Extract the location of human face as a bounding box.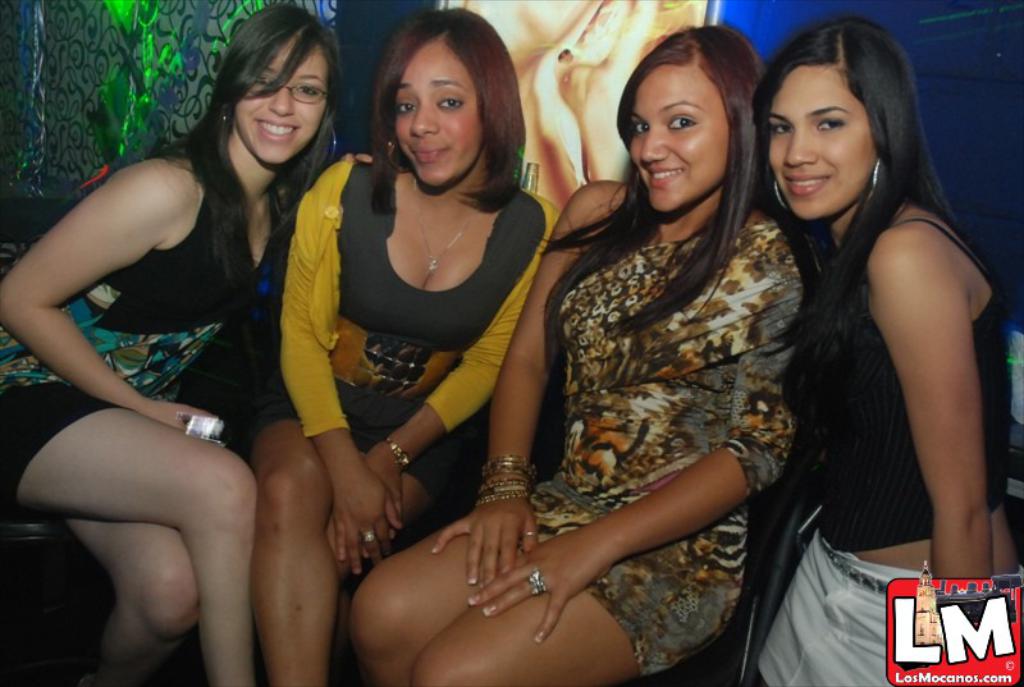
<region>627, 64, 727, 214</region>.
